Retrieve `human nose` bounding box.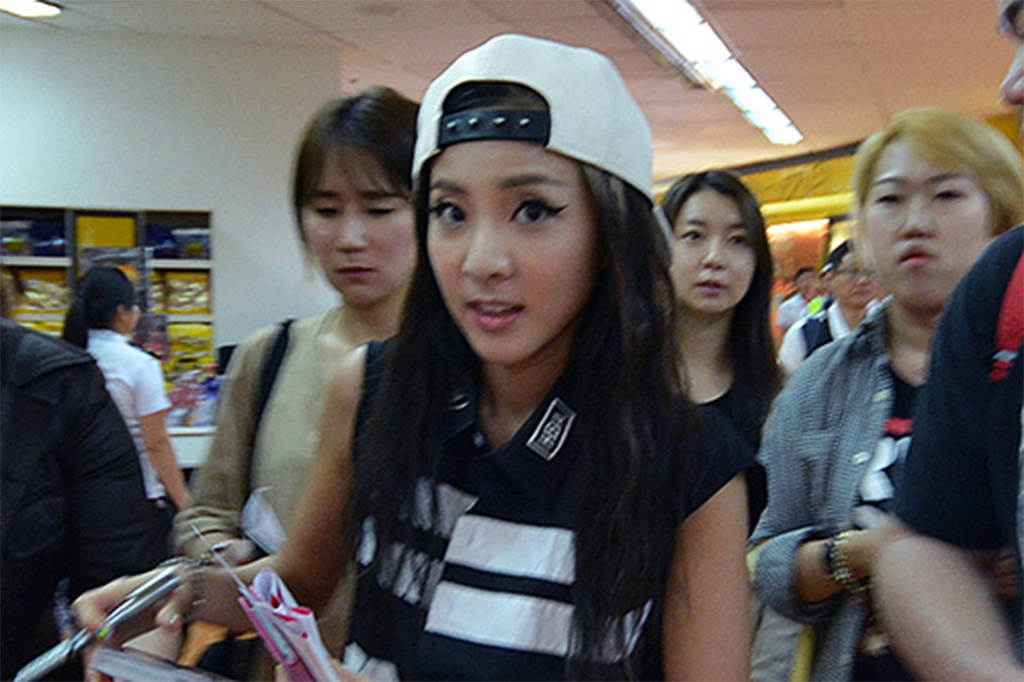
Bounding box: bbox(900, 202, 935, 239).
